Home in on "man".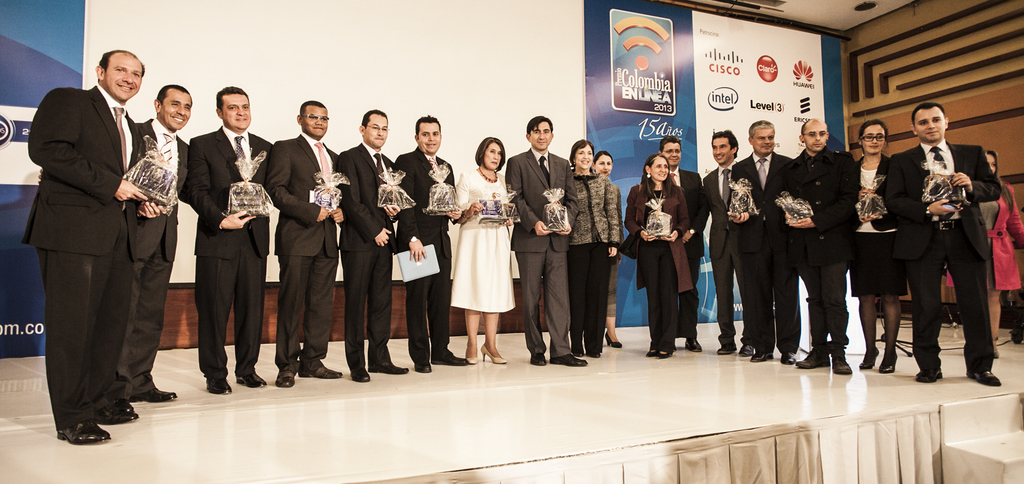
Homed in at left=135, top=84, right=193, bottom=416.
